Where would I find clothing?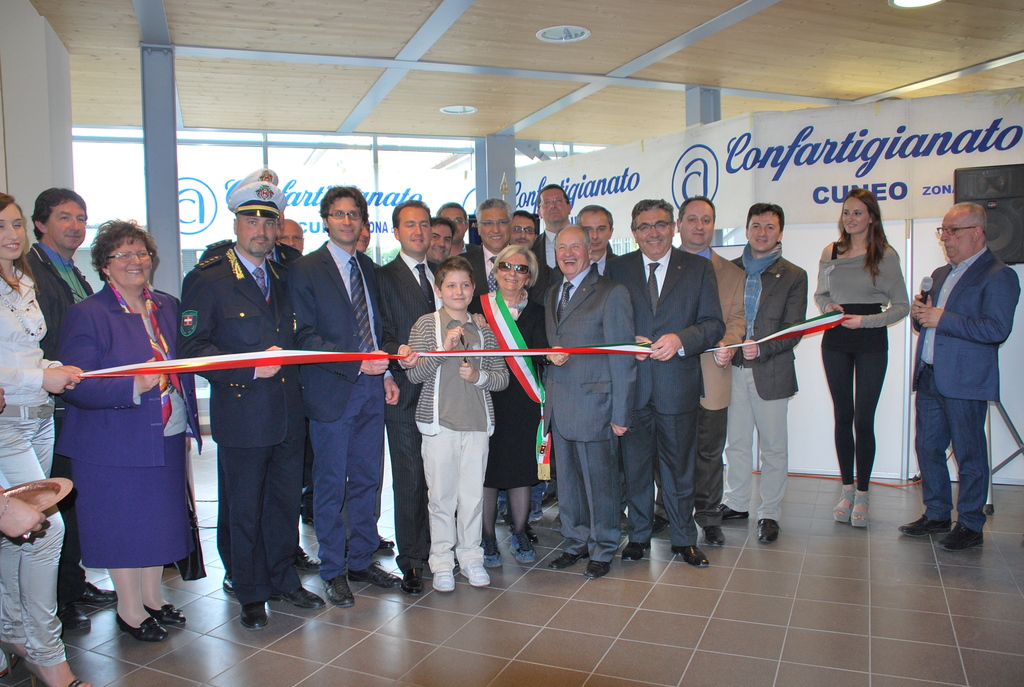
At pyautogui.locateOnScreen(742, 242, 814, 525).
